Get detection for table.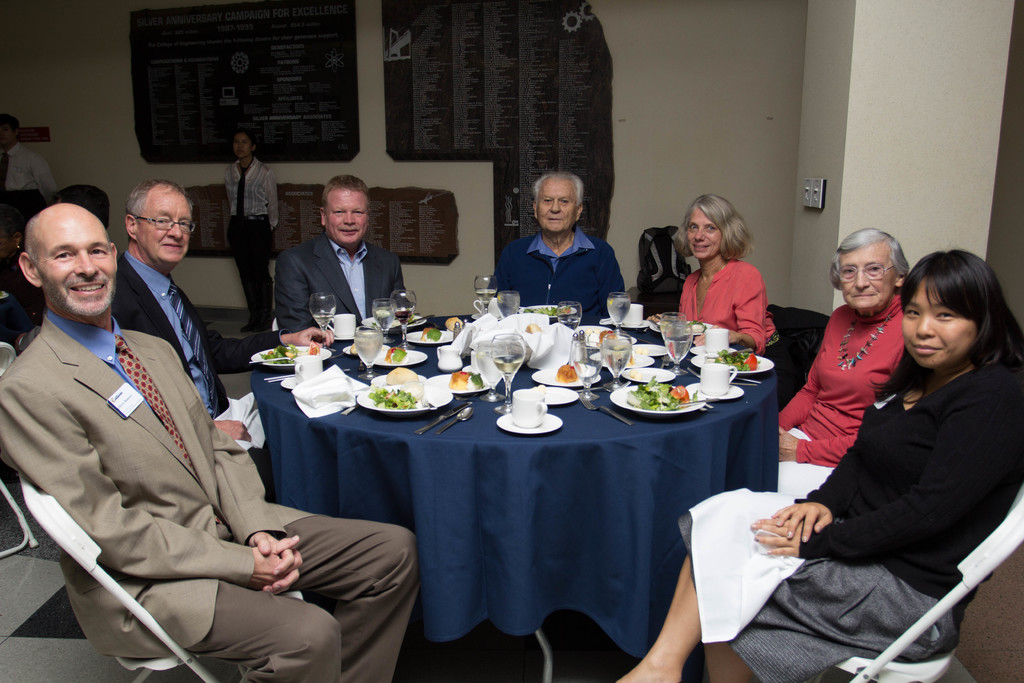
Detection: bbox(236, 347, 808, 679).
